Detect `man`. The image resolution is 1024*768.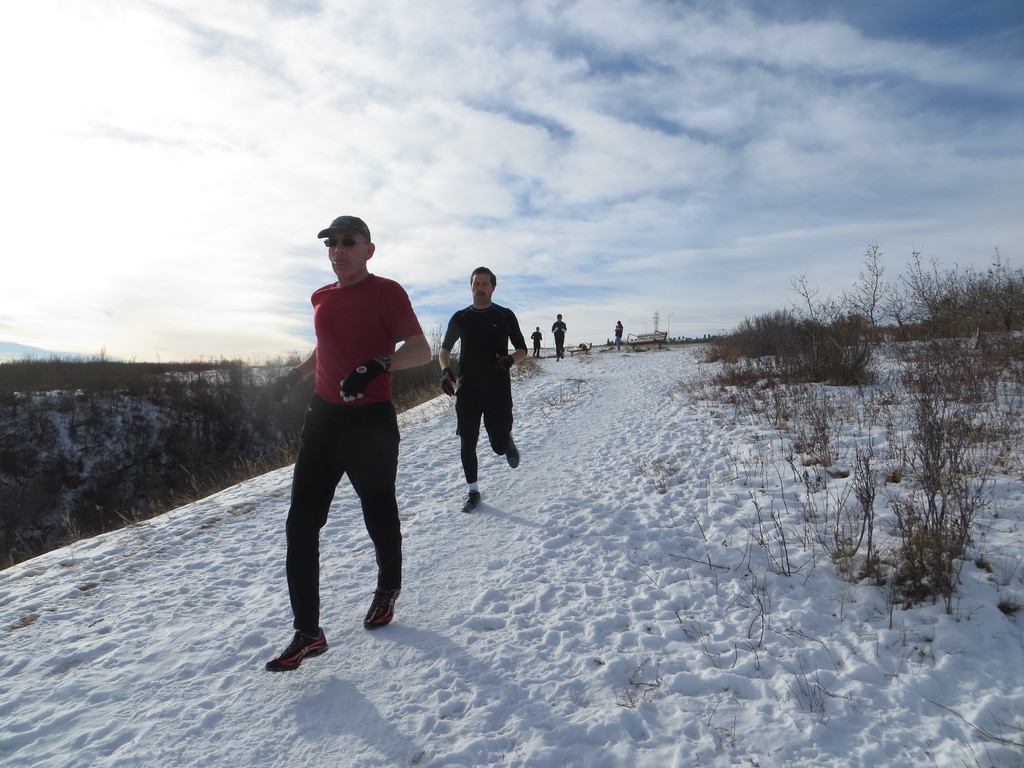
{"x1": 612, "y1": 314, "x2": 625, "y2": 352}.
